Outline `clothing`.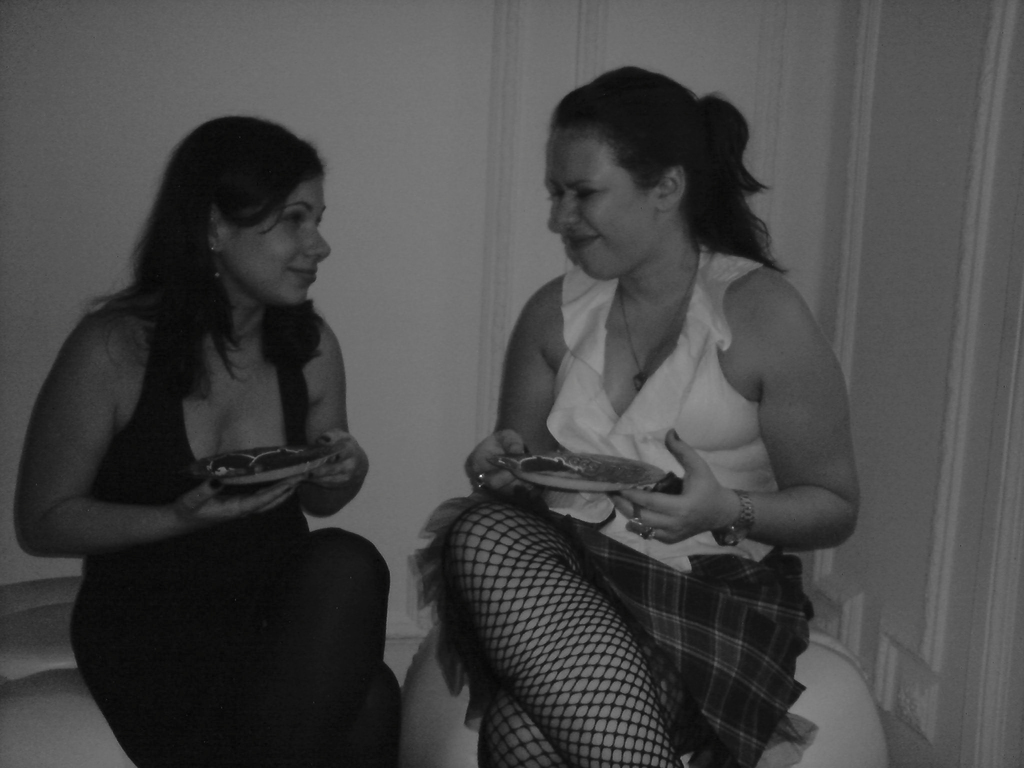
Outline: [x1=418, y1=246, x2=823, y2=767].
